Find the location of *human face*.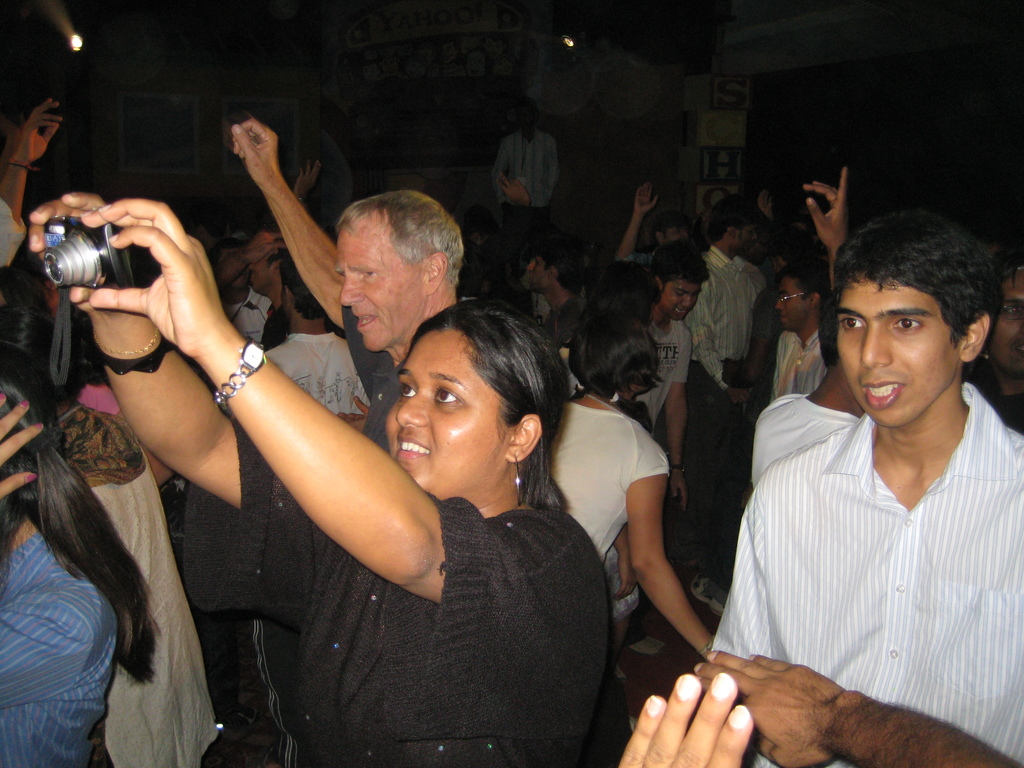
Location: bbox(991, 268, 1023, 379).
